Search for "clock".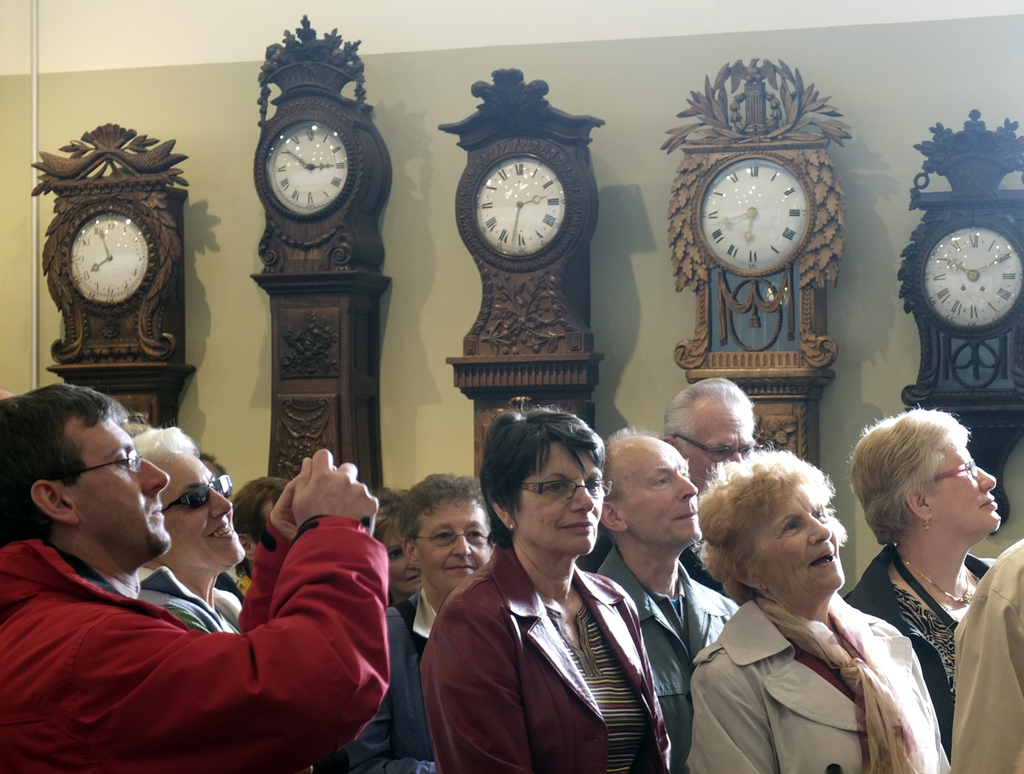
Found at 910:211:1009:350.
